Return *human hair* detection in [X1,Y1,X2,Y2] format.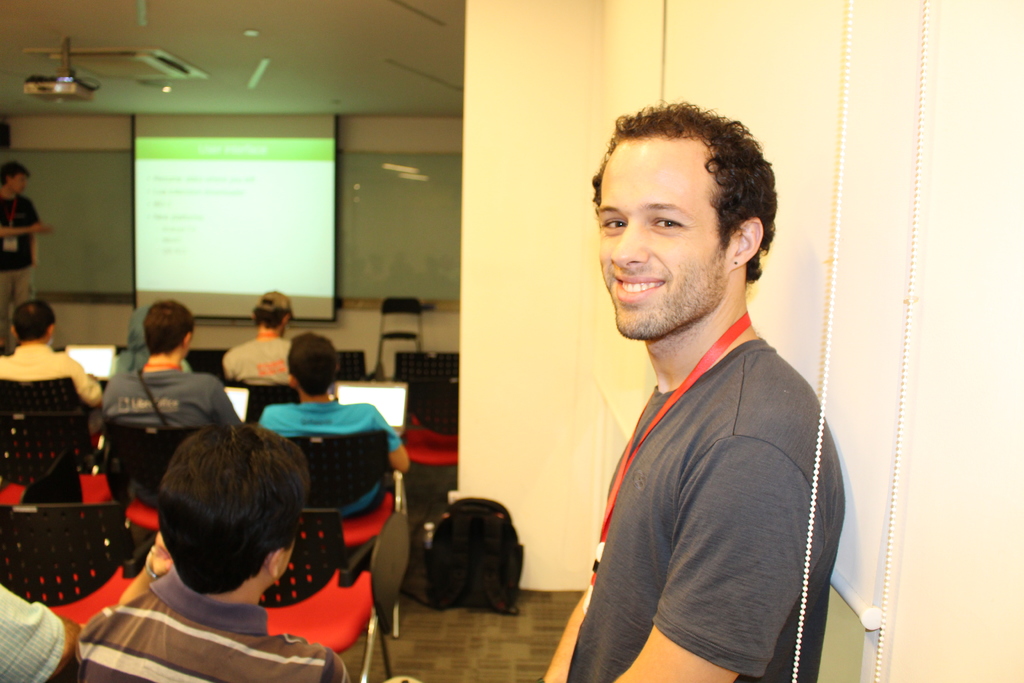
[248,295,289,333].
